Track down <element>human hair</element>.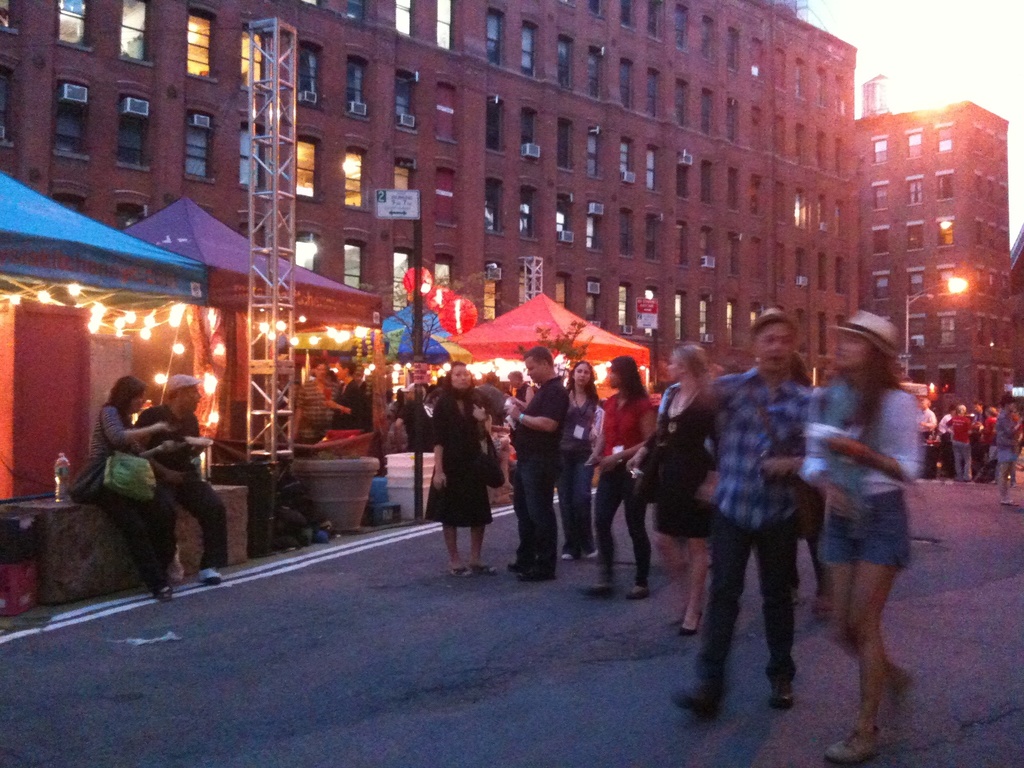
Tracked to [x1=842, y1=346, x2=907, y2=429].
